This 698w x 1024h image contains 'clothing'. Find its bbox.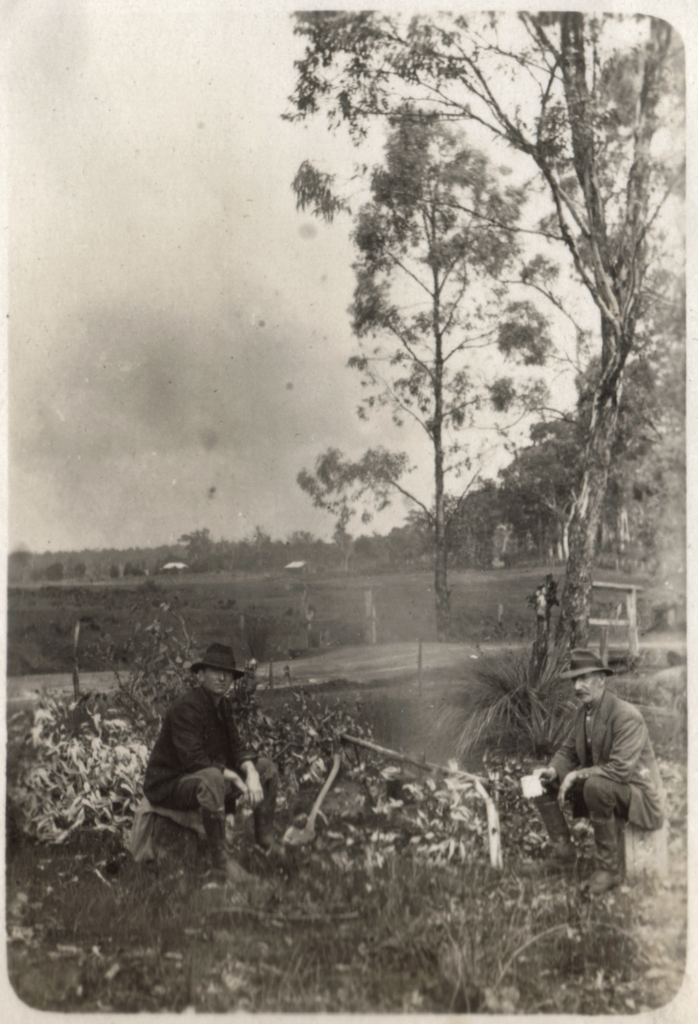
[560,674,658,860].
